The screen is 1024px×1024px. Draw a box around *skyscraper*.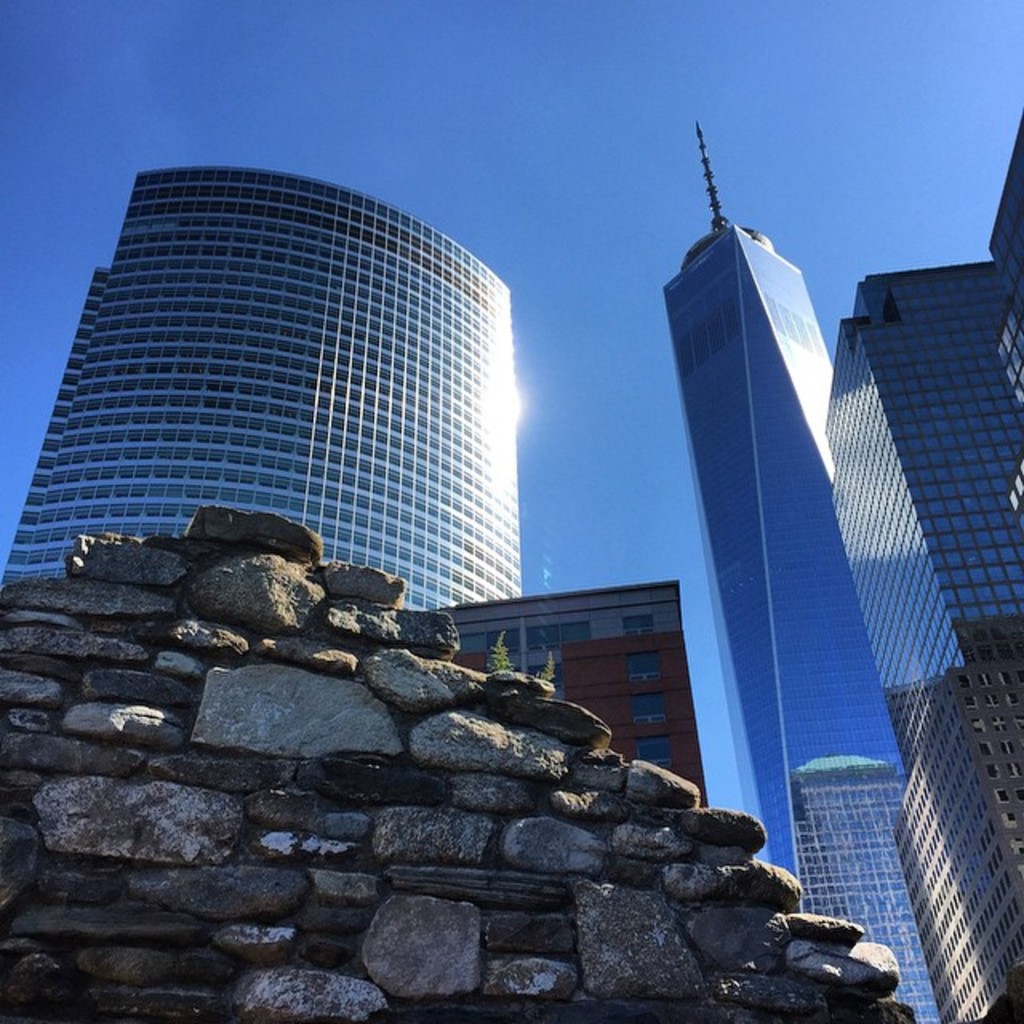
<bbox>829, 107, 1022, 1021</bbox>.
